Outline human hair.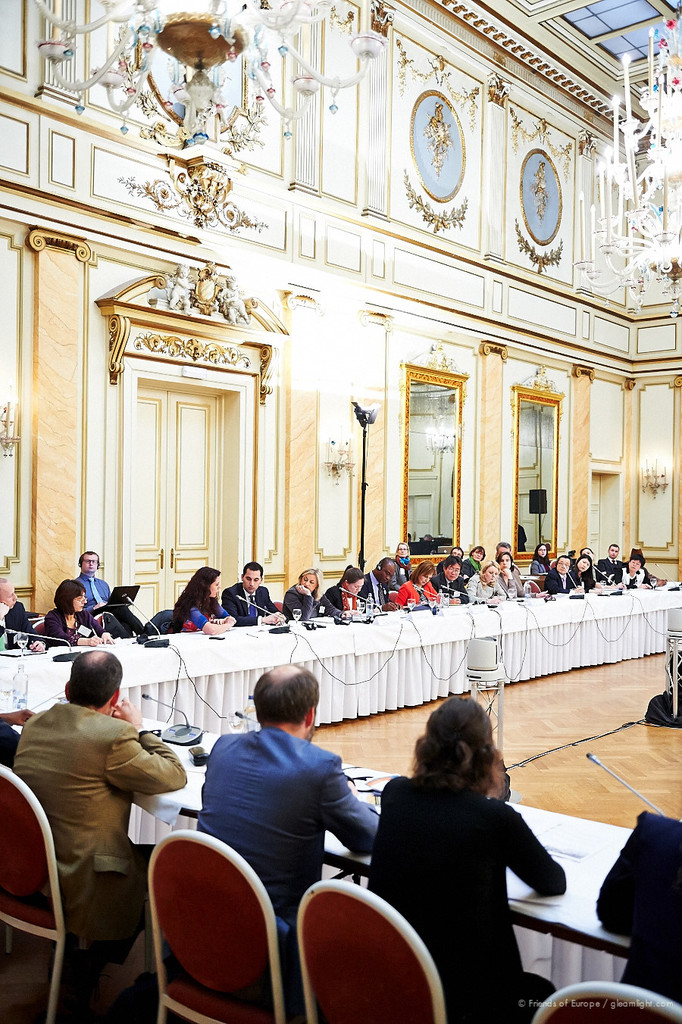
Outline: <bbox>246, 560, 263, 579</bbox>.
